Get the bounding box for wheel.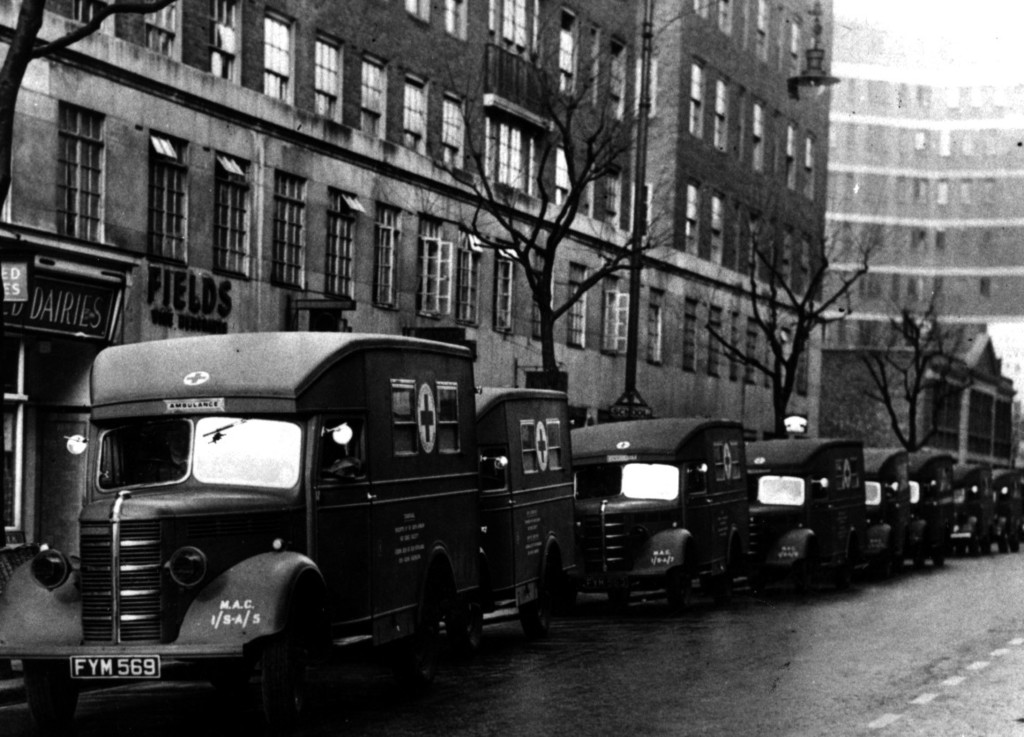
518 574 549 639.
